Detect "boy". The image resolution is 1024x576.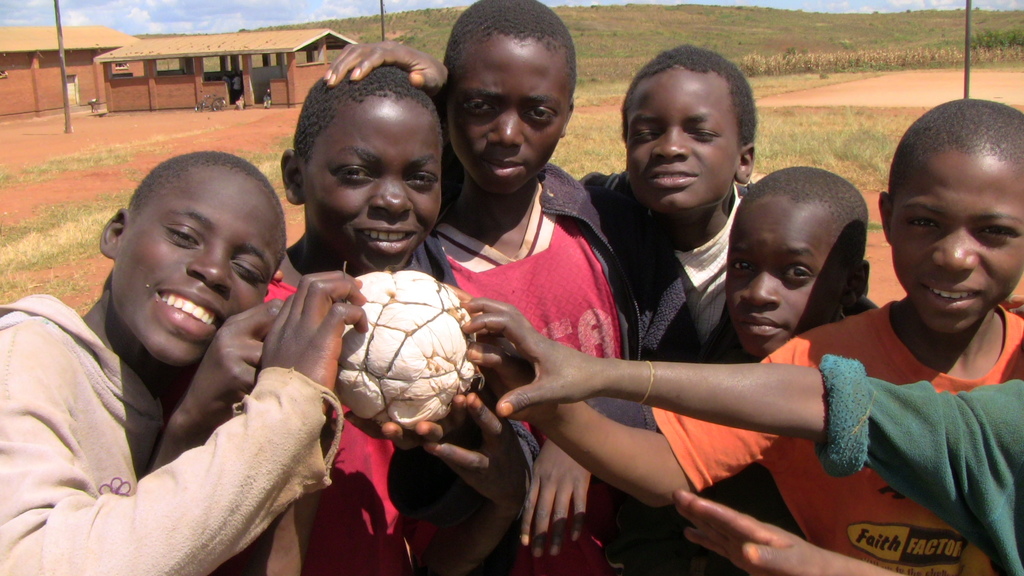
pyautogui.locateOnScreen(322, 35, 758, 575).
